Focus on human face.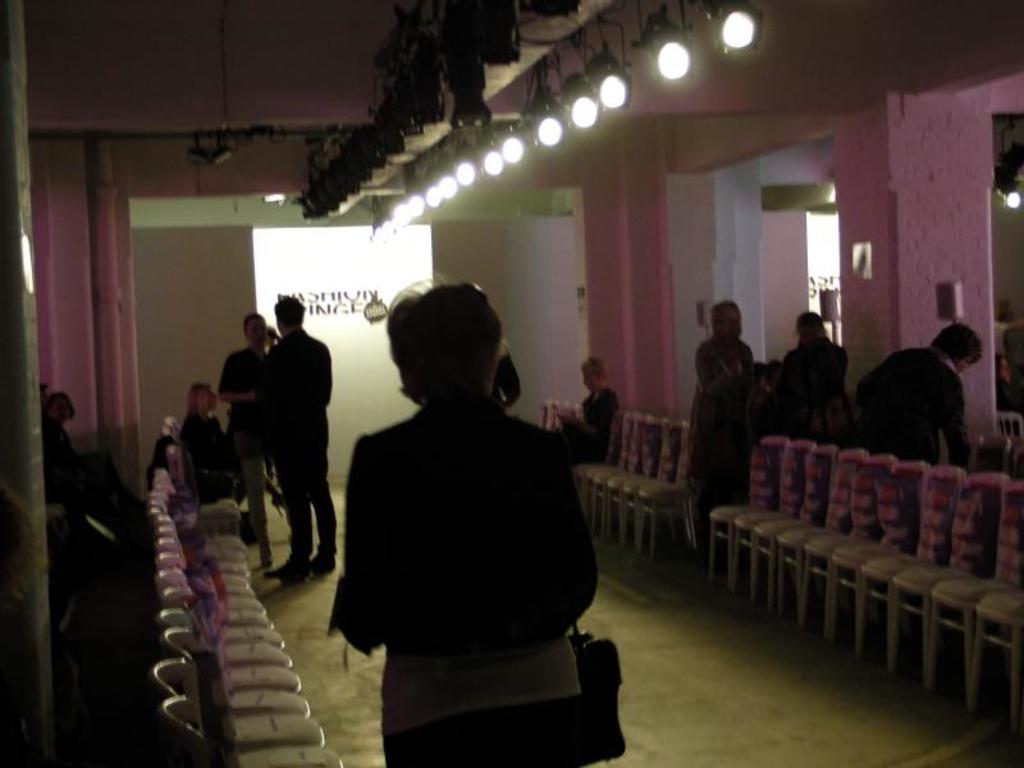
Focused at <region>581, 369, 599, 392</region>.
